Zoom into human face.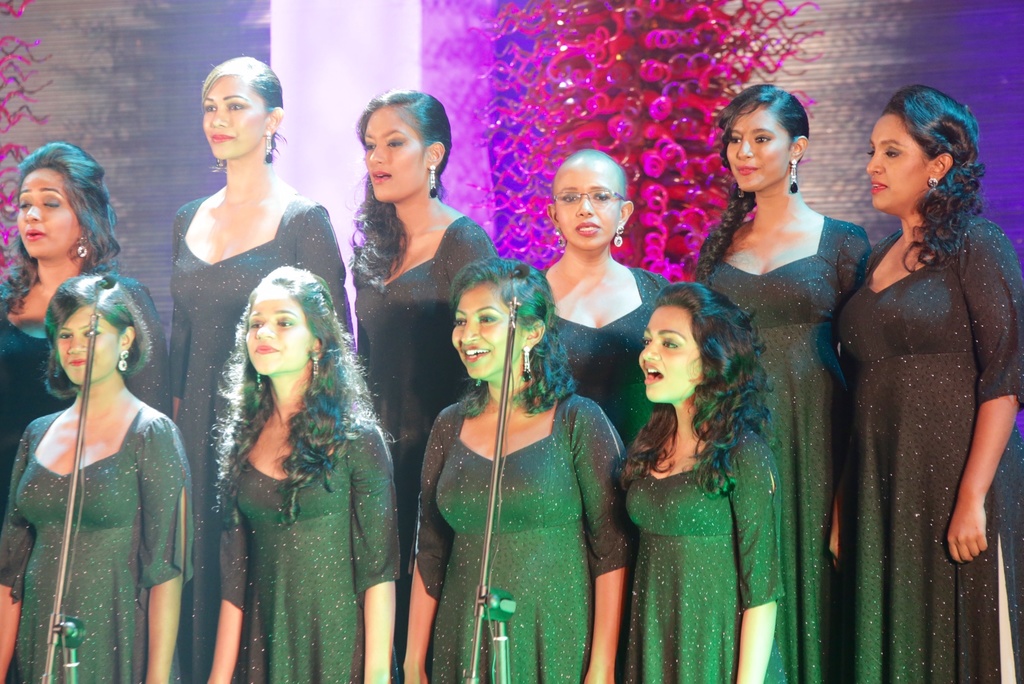
Zoom target: bbox(637, 305, 706, 401).
